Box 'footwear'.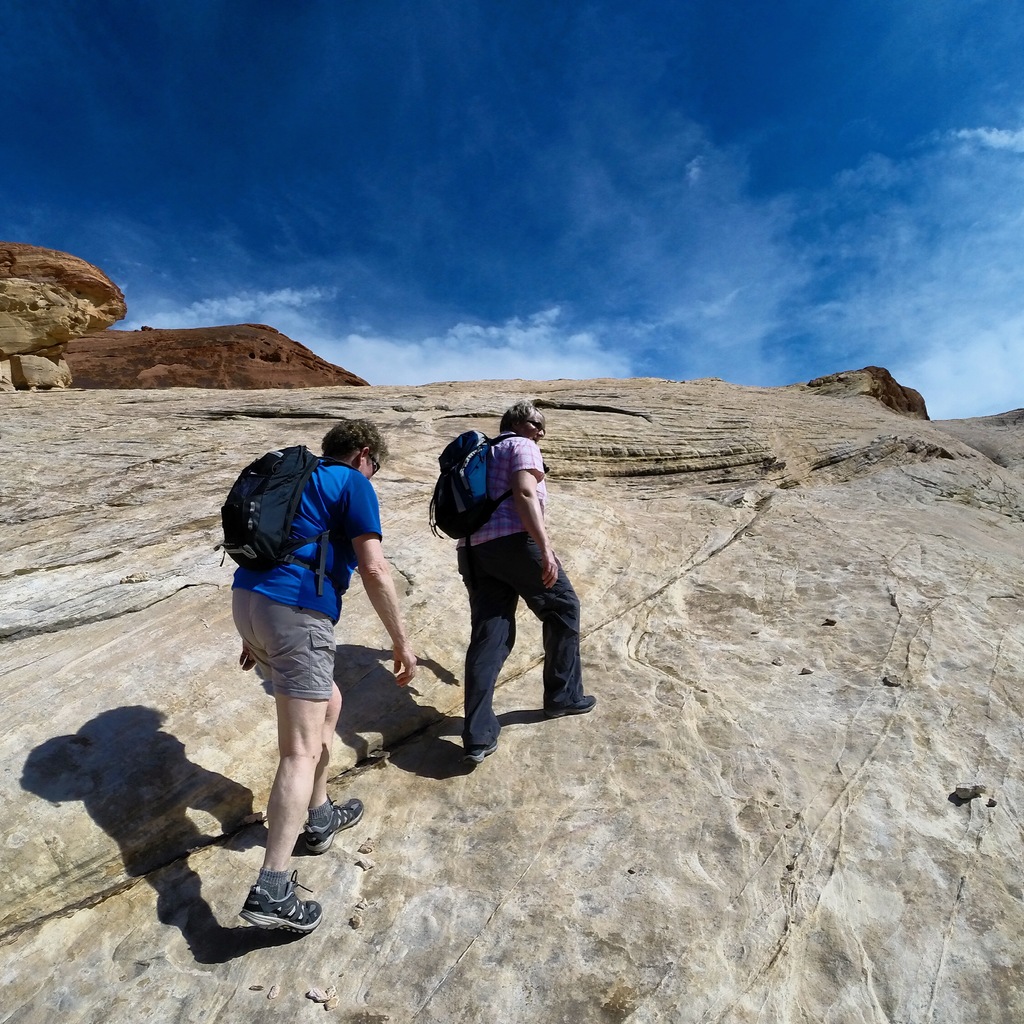
bbox(300, 792, 371, 857).
